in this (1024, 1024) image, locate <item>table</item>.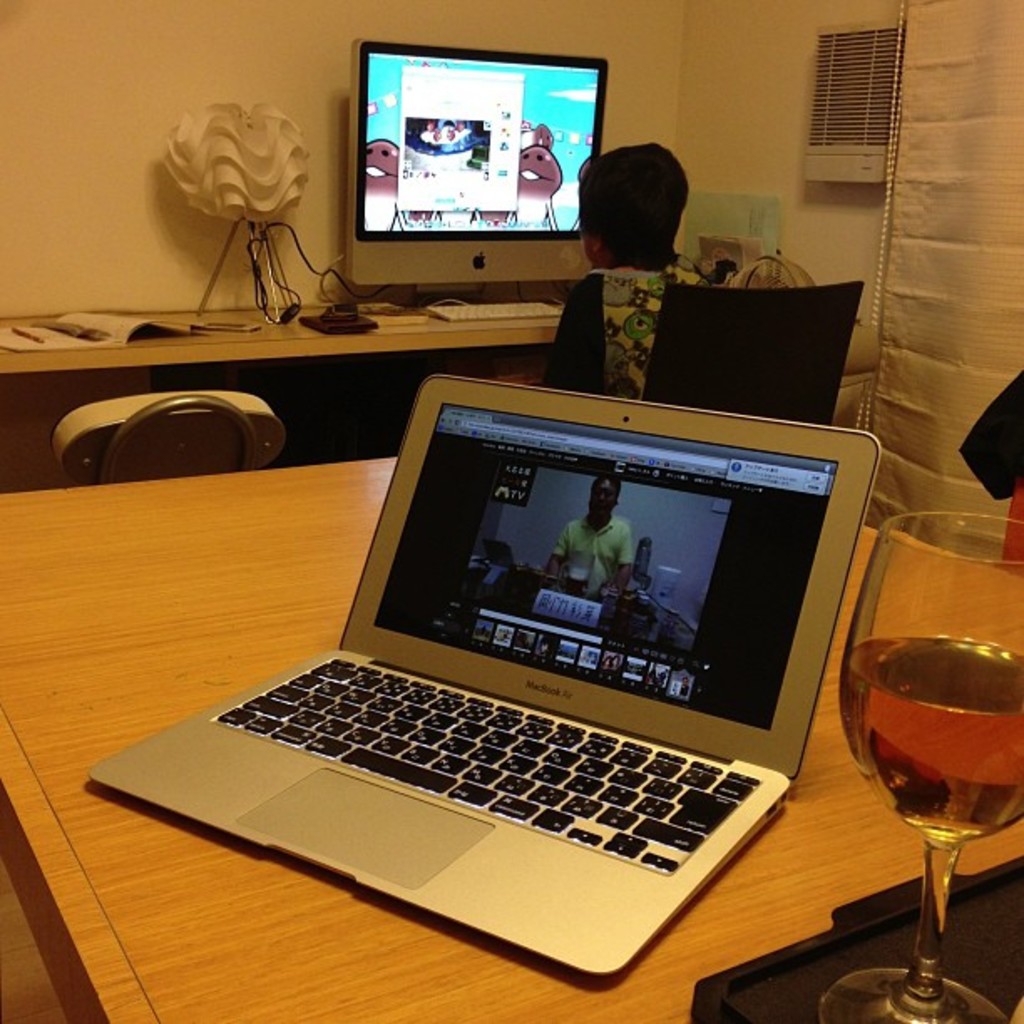
Bounding box: [left=0, top=443, right=1022, bottom=1022].
